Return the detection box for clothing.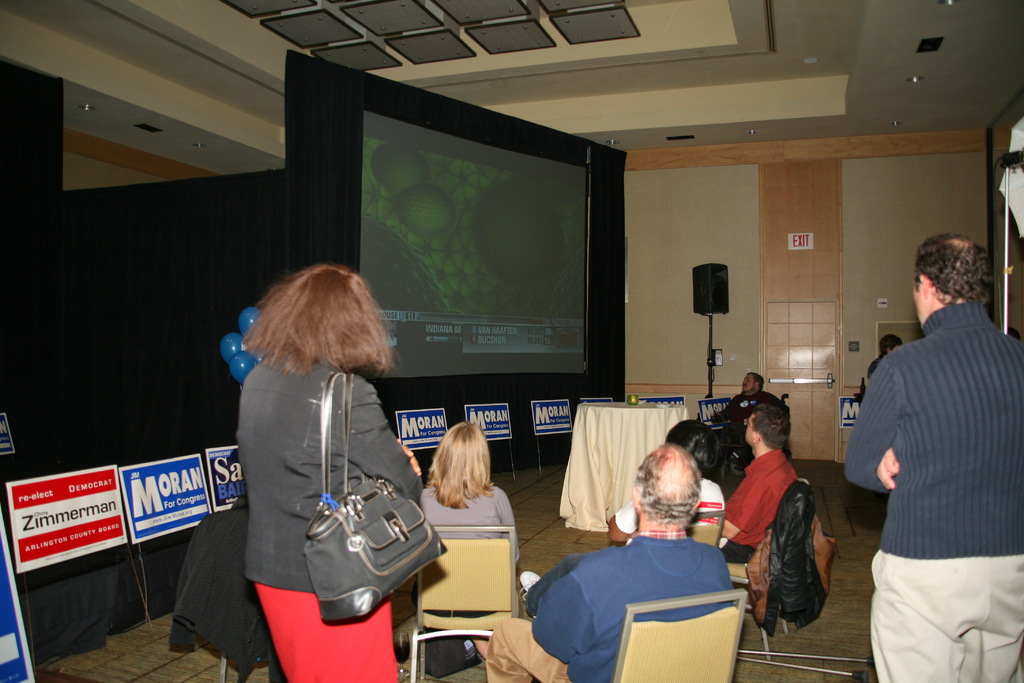
612 477 724 525.
